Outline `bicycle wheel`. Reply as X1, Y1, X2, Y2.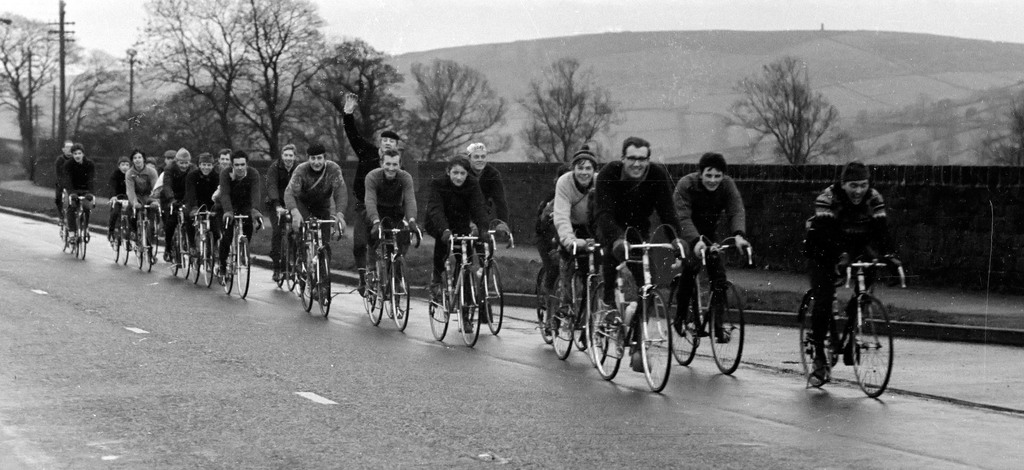
668, 275, 703, 365.
